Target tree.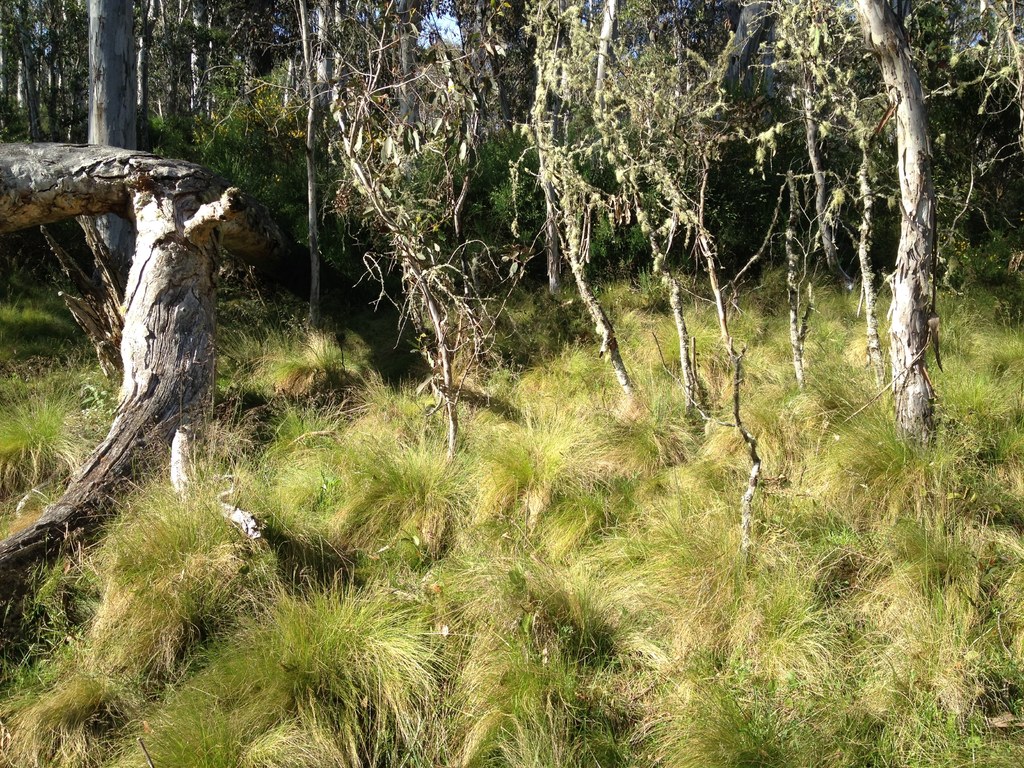
Target region: box=[520, 0, 700, 236].
